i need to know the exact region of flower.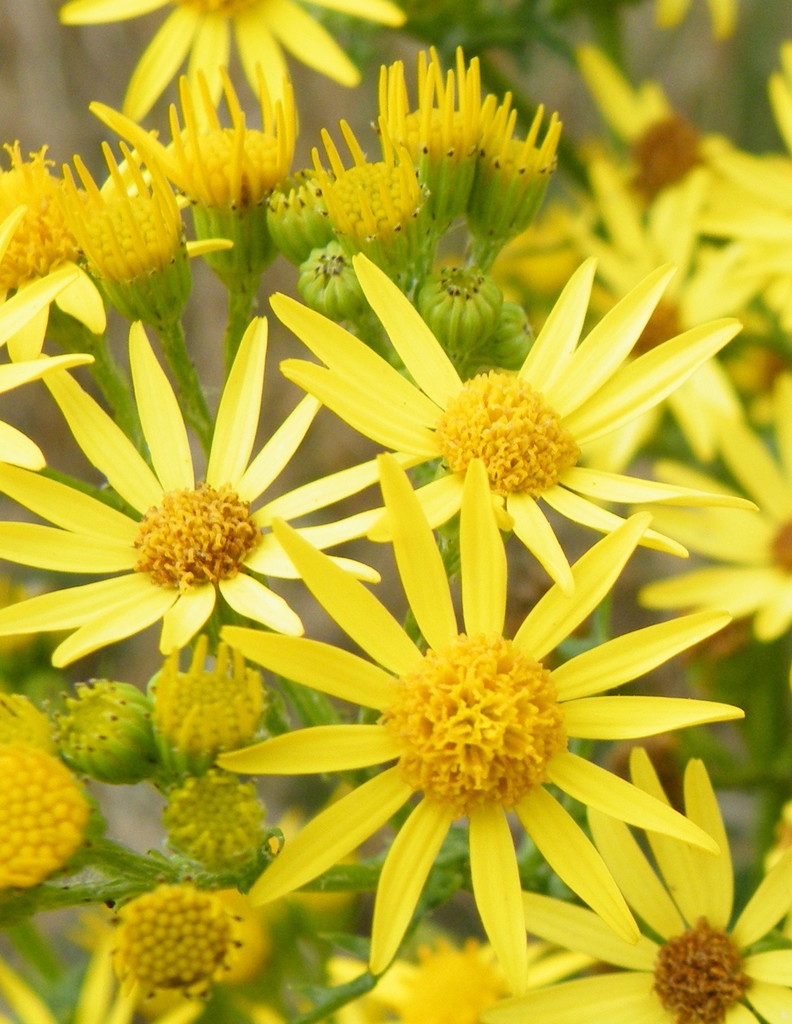
Region: left=134, top=636, right=284, bottom=788.
